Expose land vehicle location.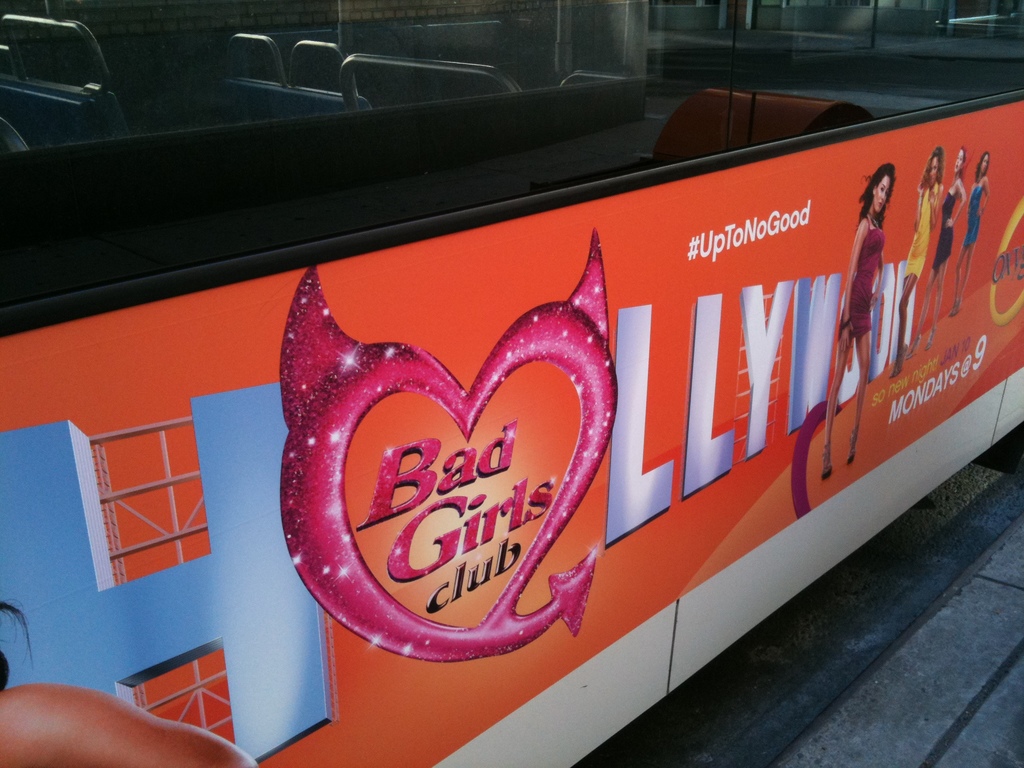
Exposed at 0, 0, 1023, 767.
